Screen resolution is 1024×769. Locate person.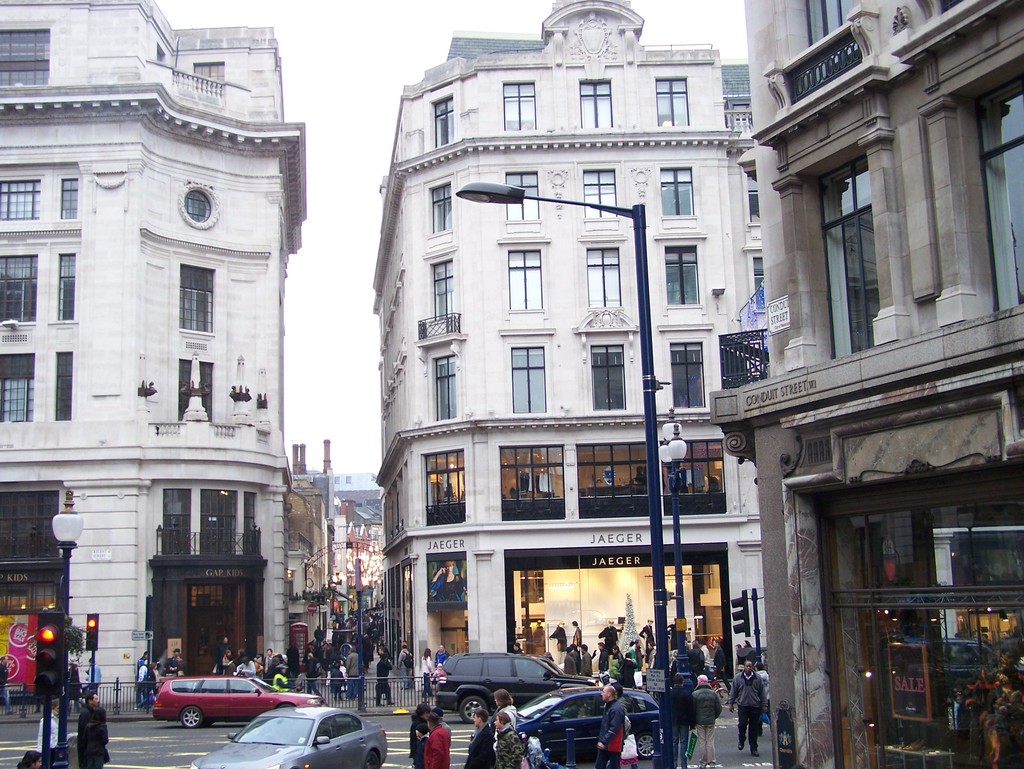
BBox(742, 639, 754, 645).
